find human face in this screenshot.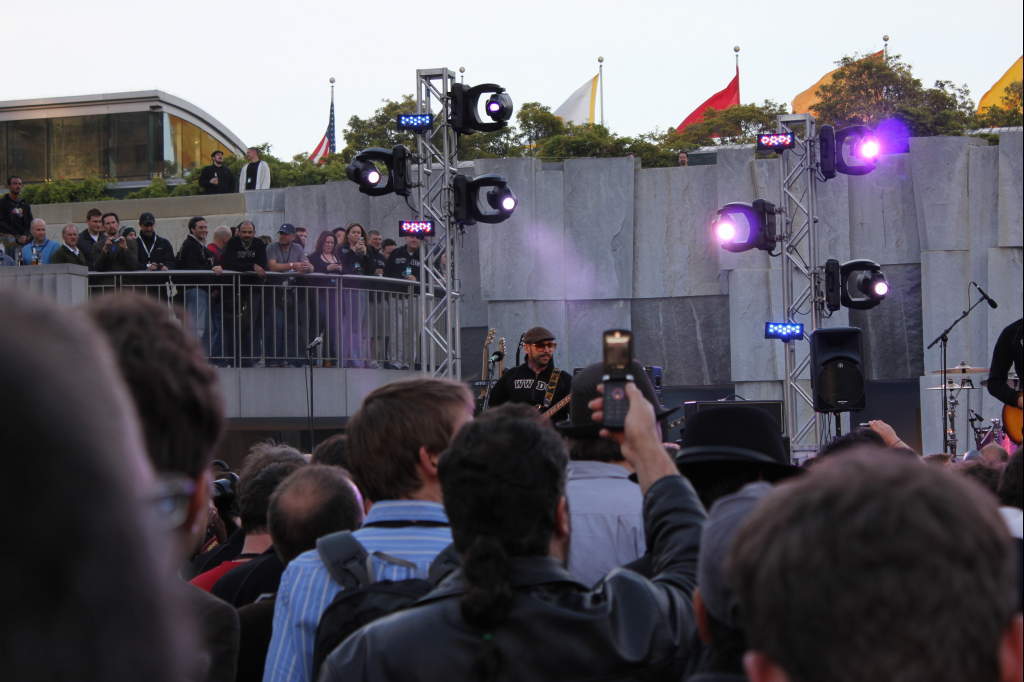
The bounding box for human face is [214,151,225,161].
